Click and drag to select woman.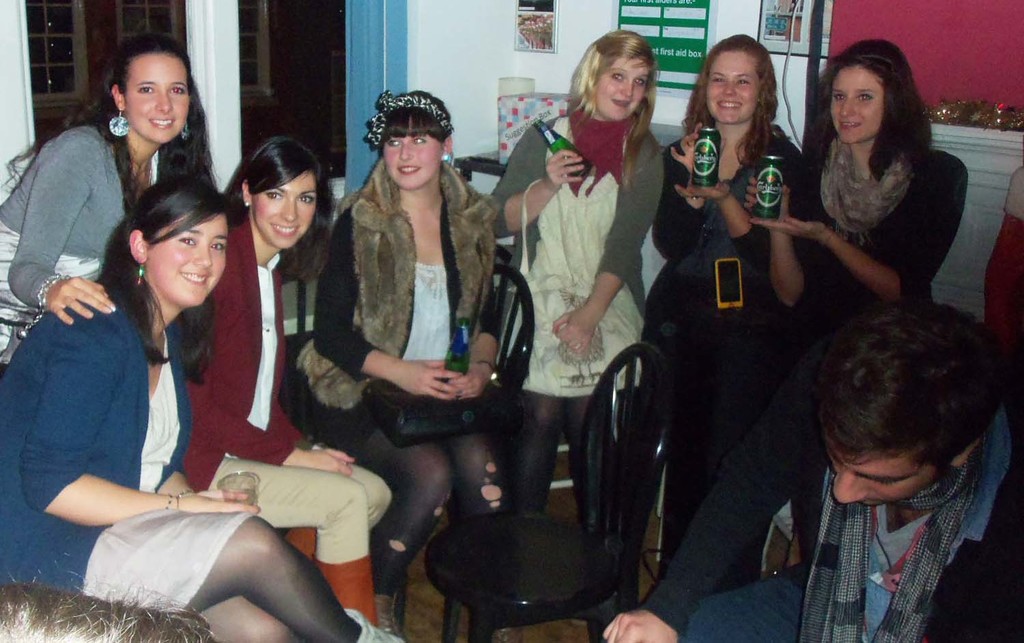
Selection: {"x1": 741, "y1": 40, "x2": 967, "y2": 393}.
